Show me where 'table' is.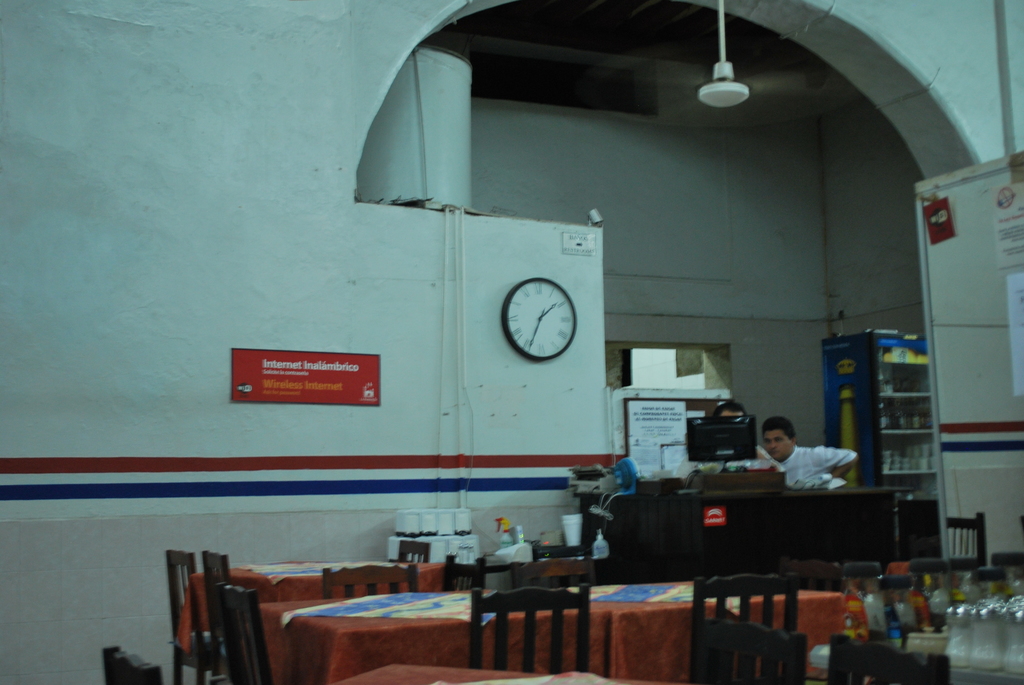
'table' is at {"left": 826, "top": 628, "right": 1023, "bottom": 684}.
